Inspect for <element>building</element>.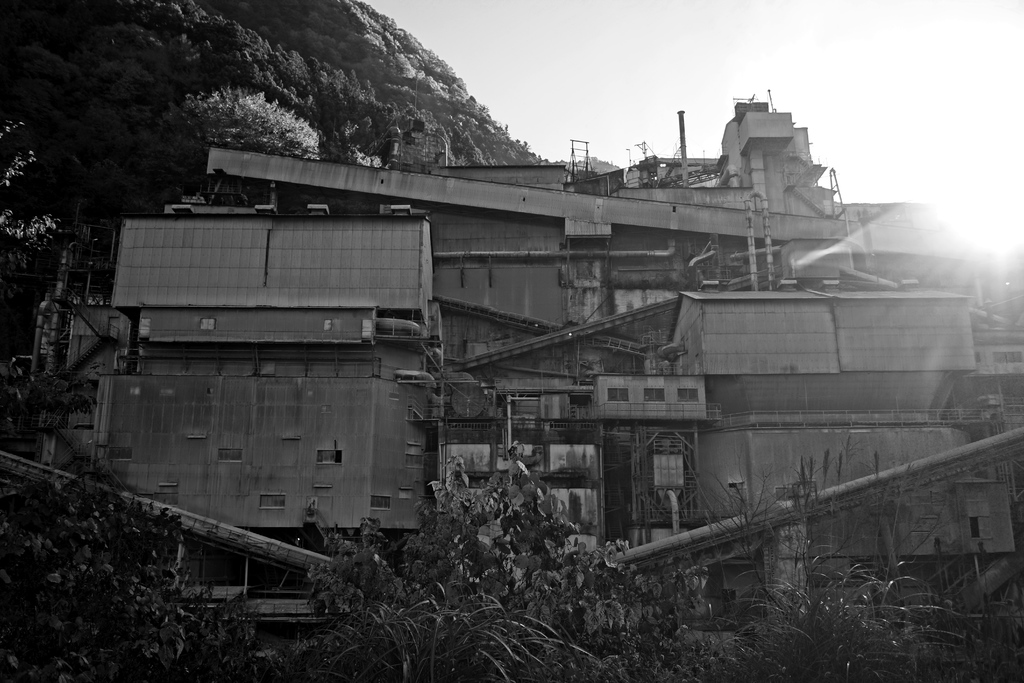
Inspection: pyautogui.locateOnScreen(63, 95, 1023, 619).
